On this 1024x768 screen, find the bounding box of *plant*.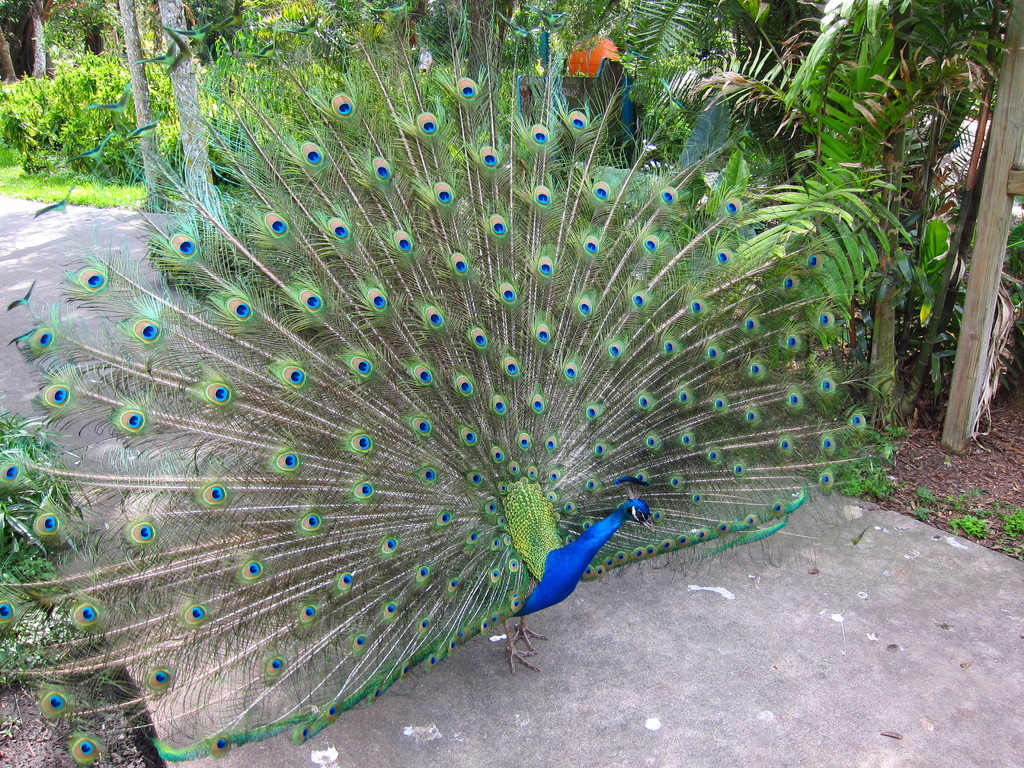
Bounding box: (998,502,1023,538).
